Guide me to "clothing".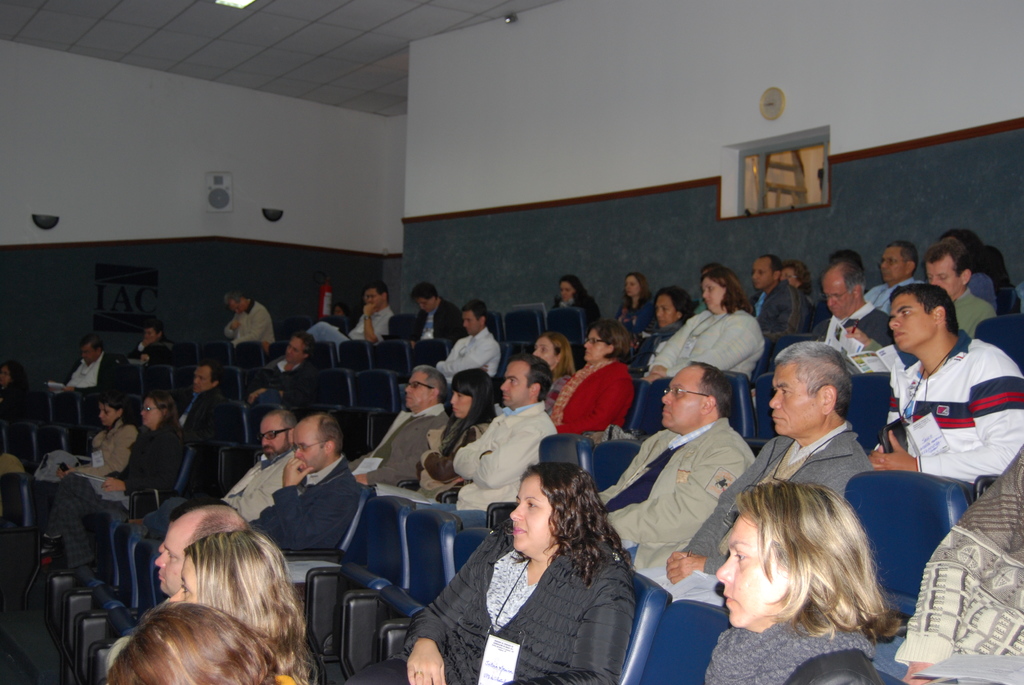
Guidance: [800, 305, 897, 374].
